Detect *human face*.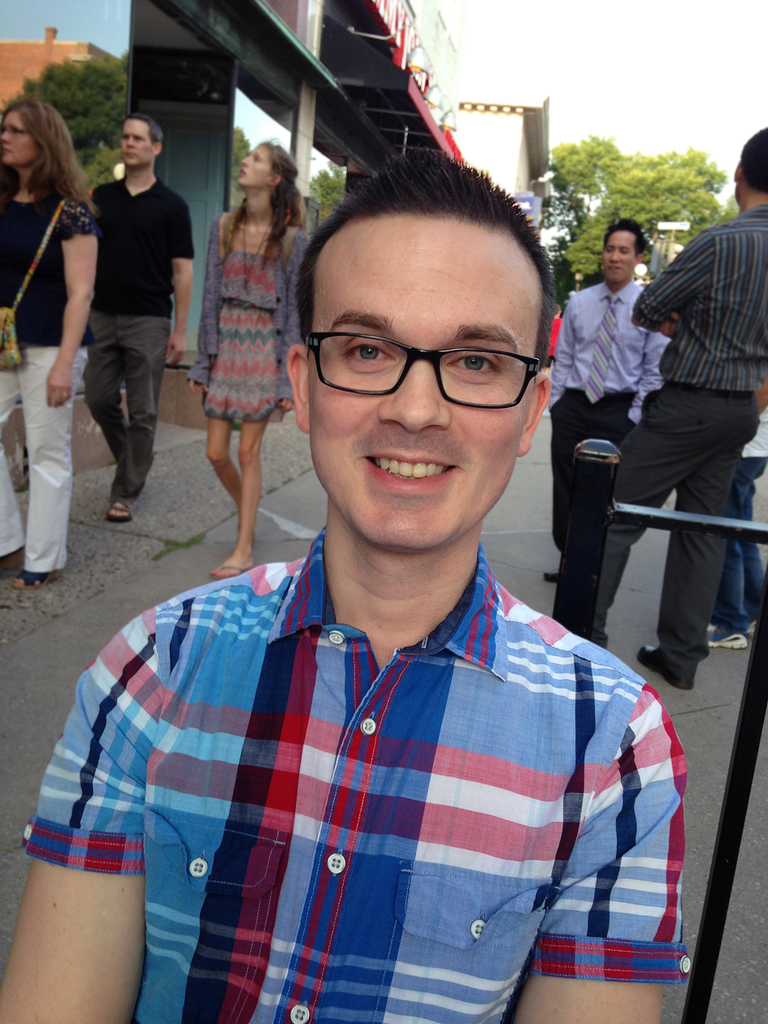
Detected at locate(0, 111, 37, 169).
